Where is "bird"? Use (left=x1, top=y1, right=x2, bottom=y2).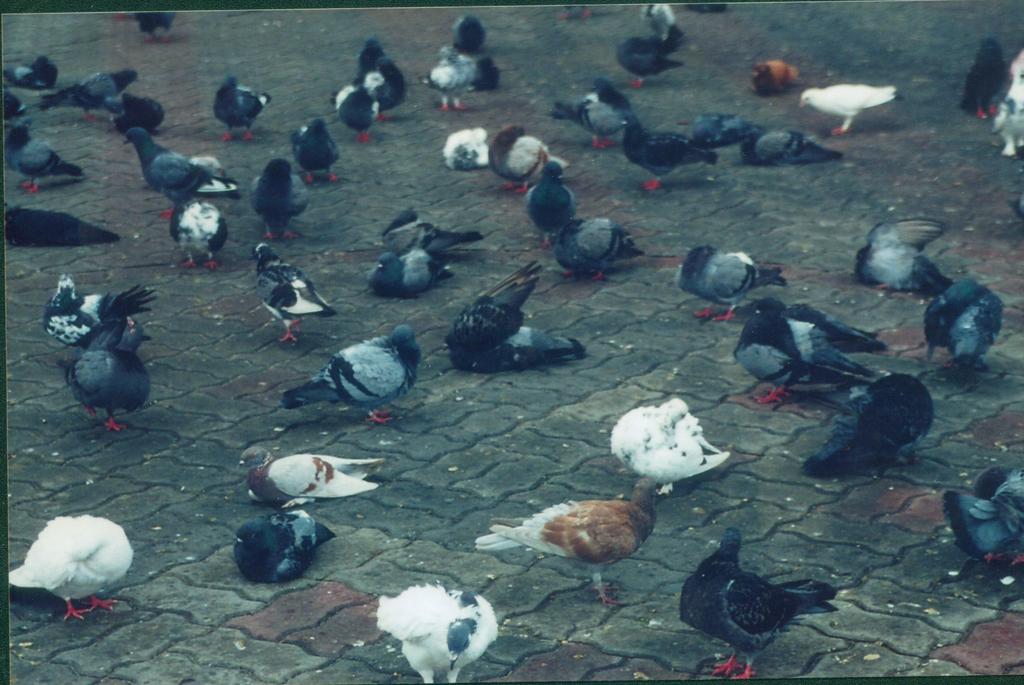
(left=943, top=460, right=1023, bottom=577).
